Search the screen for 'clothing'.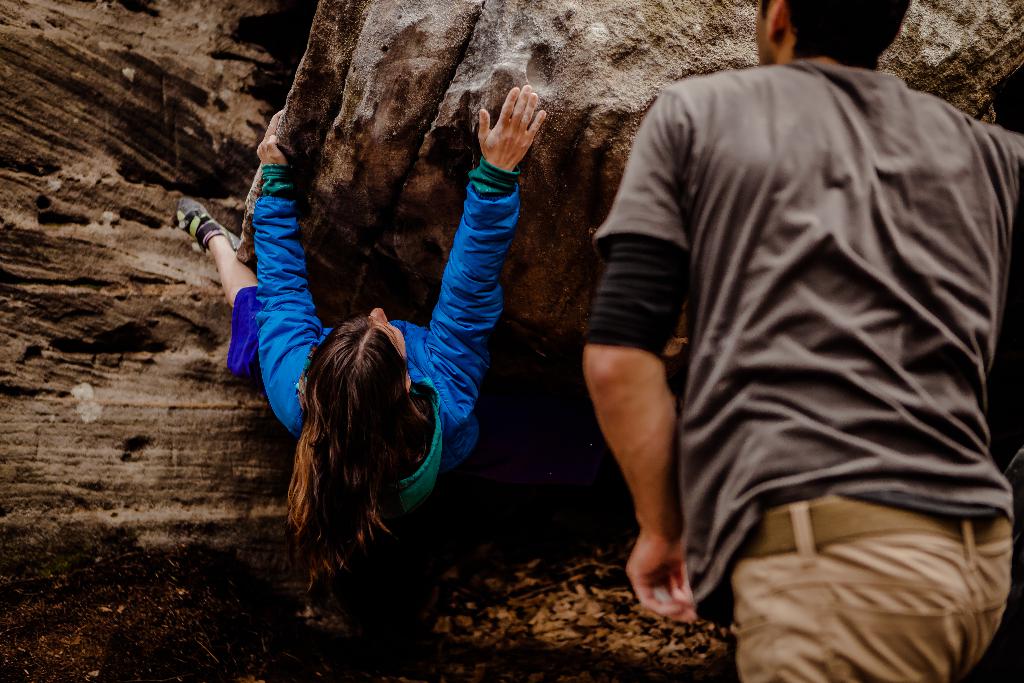
Found at bbox(221, 159, 524, 516).
